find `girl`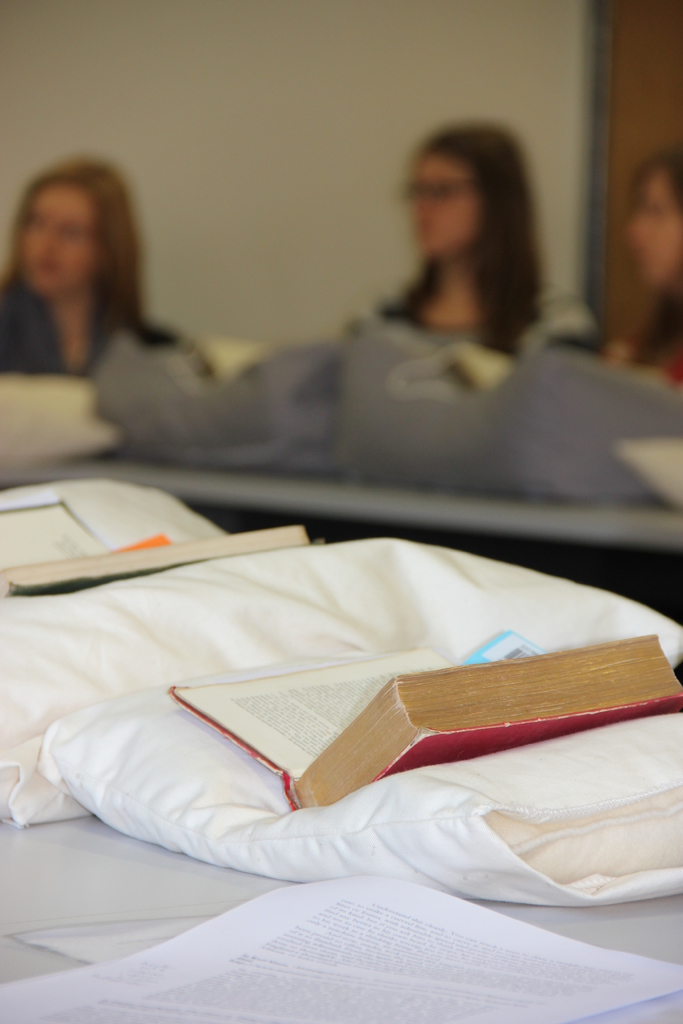
623 147 682 380
